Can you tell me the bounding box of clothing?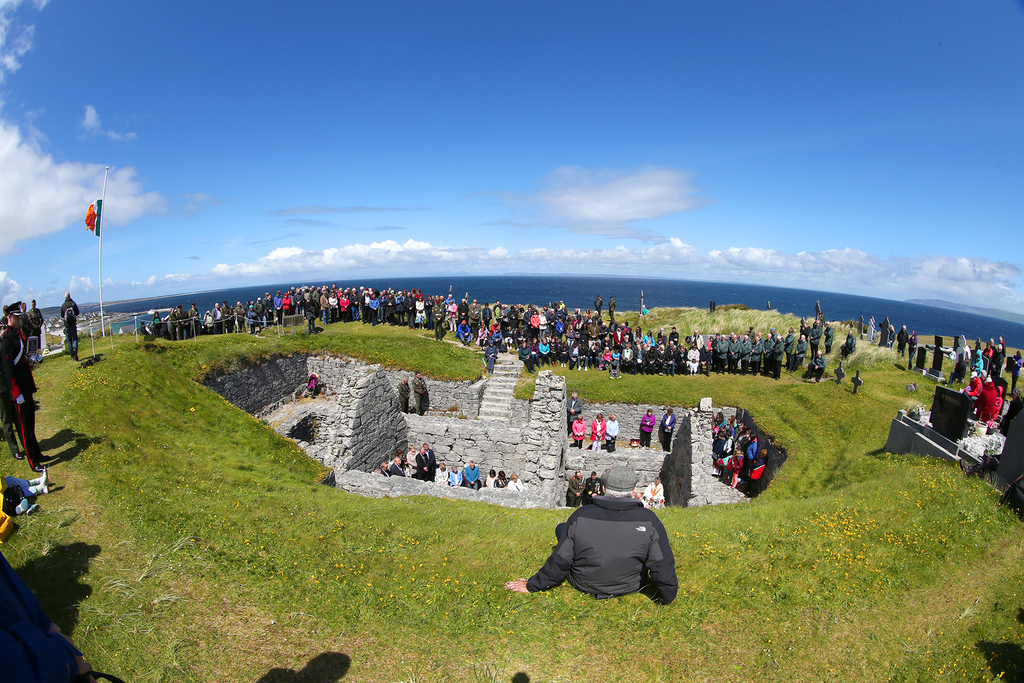
[465, 463, 479, 495].
